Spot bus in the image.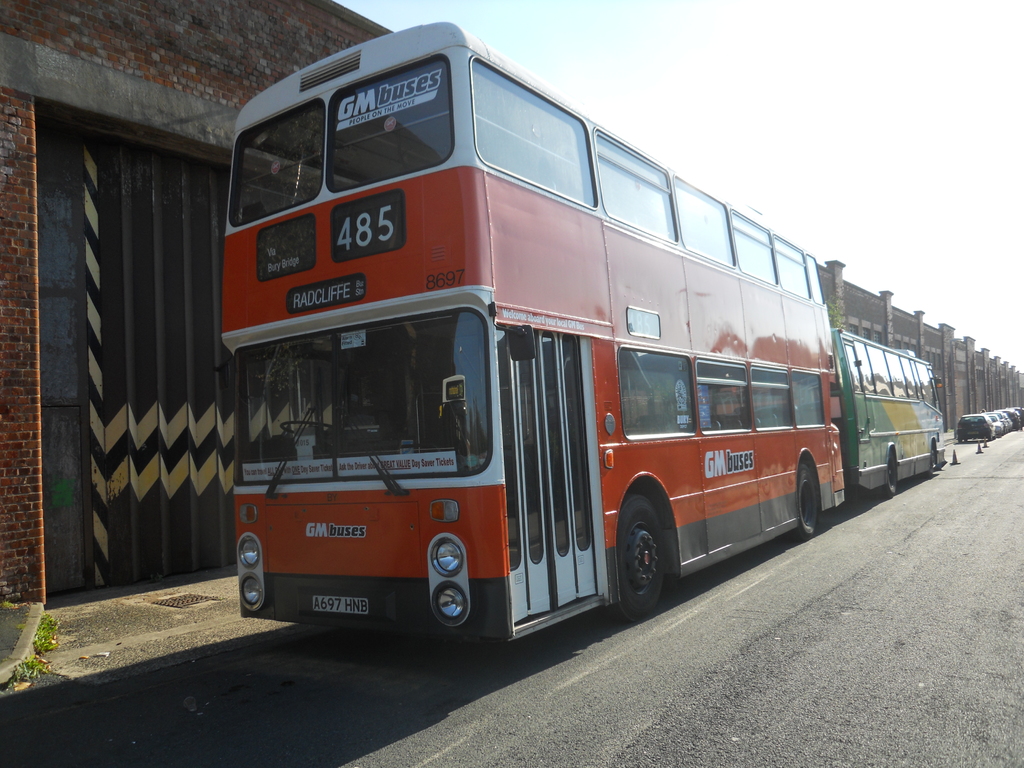
bus found at box=[220, 16, 845, 651].
